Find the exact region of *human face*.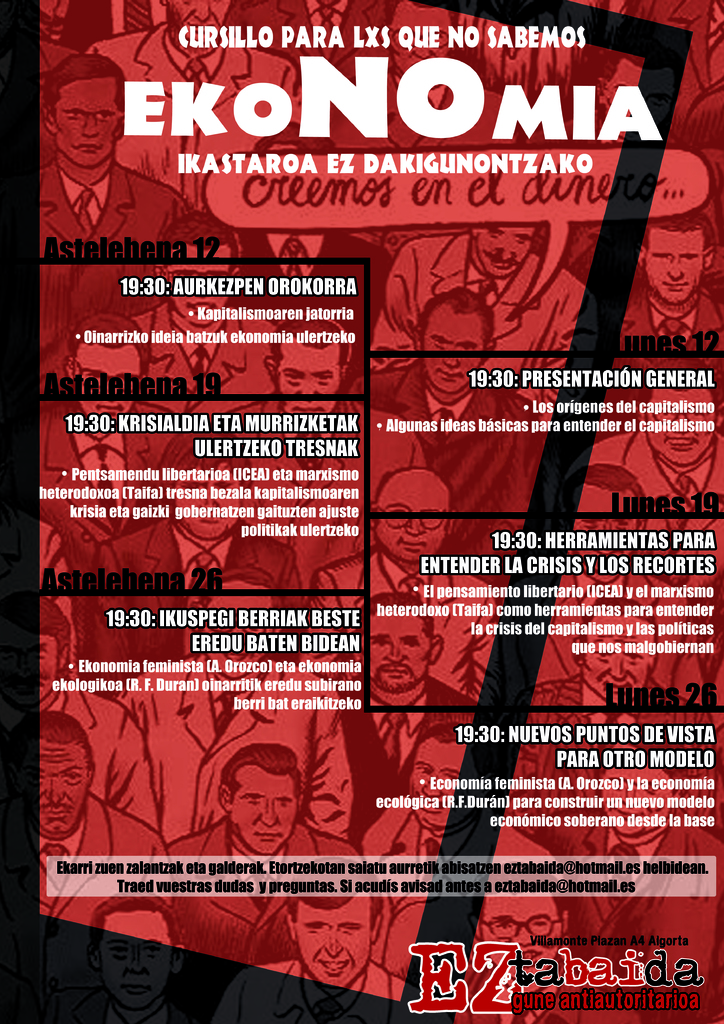
Exact region: (168,0,230,45).
